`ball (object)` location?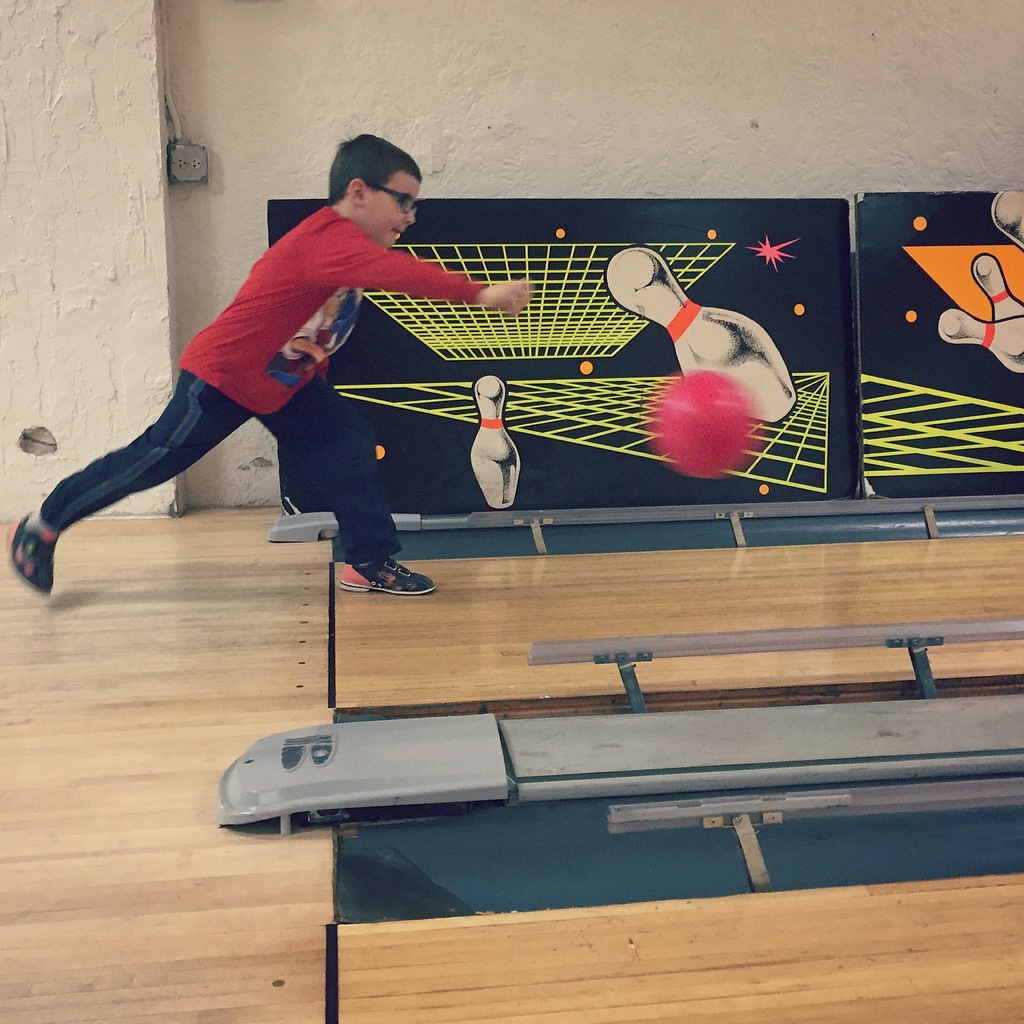
left=653, top=376, right=757, bottom=477
